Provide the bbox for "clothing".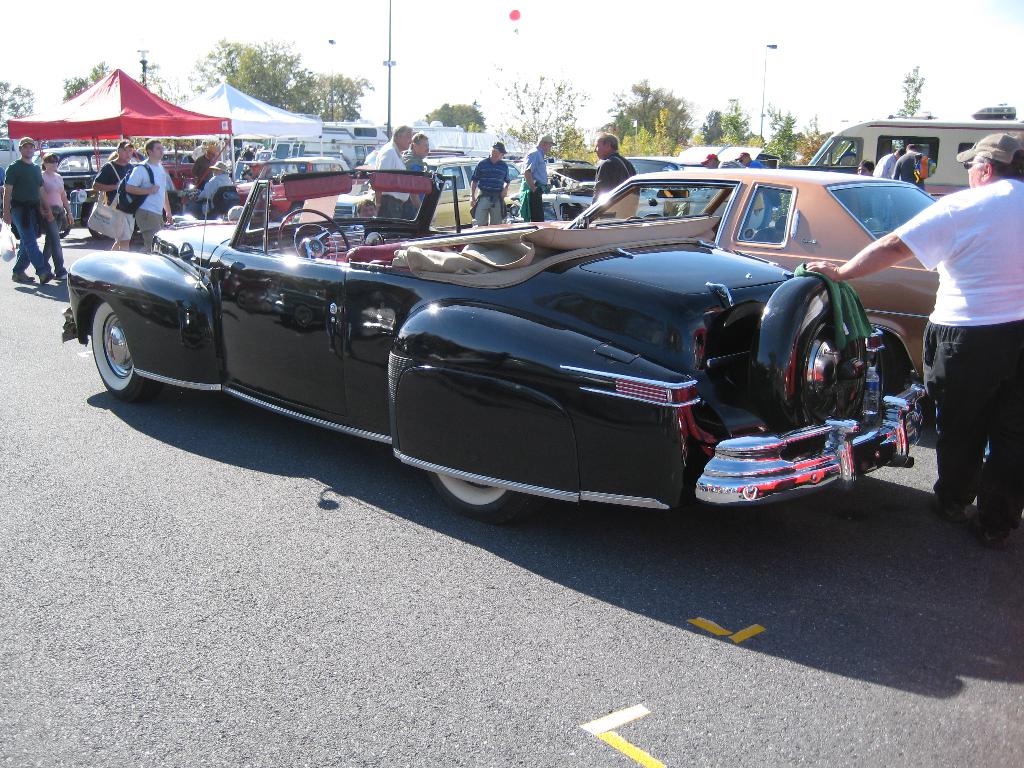
x1=193, y1=145, x2=202, y2=163.
